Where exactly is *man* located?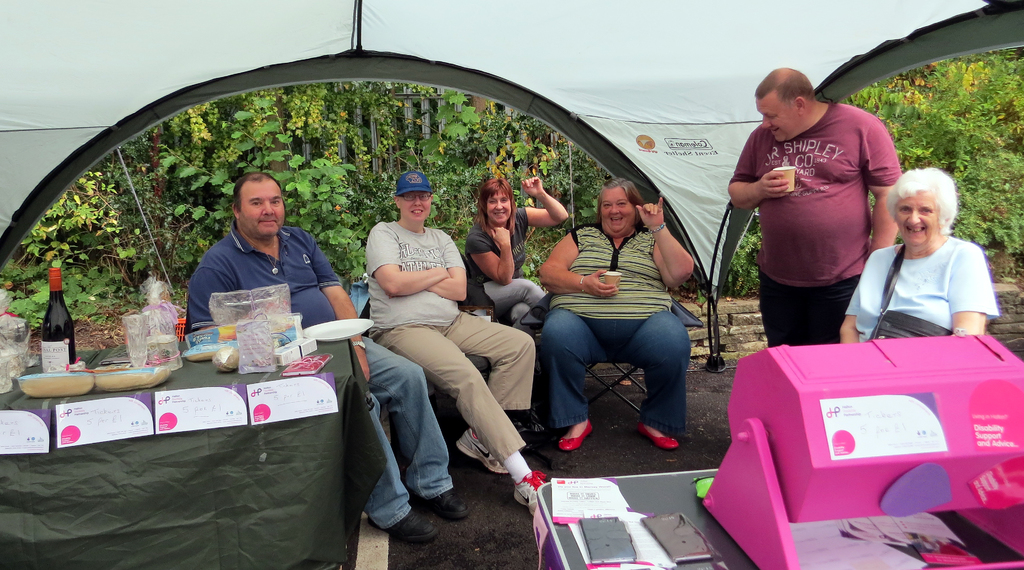
Its bounding box is 729 67 902 346.
